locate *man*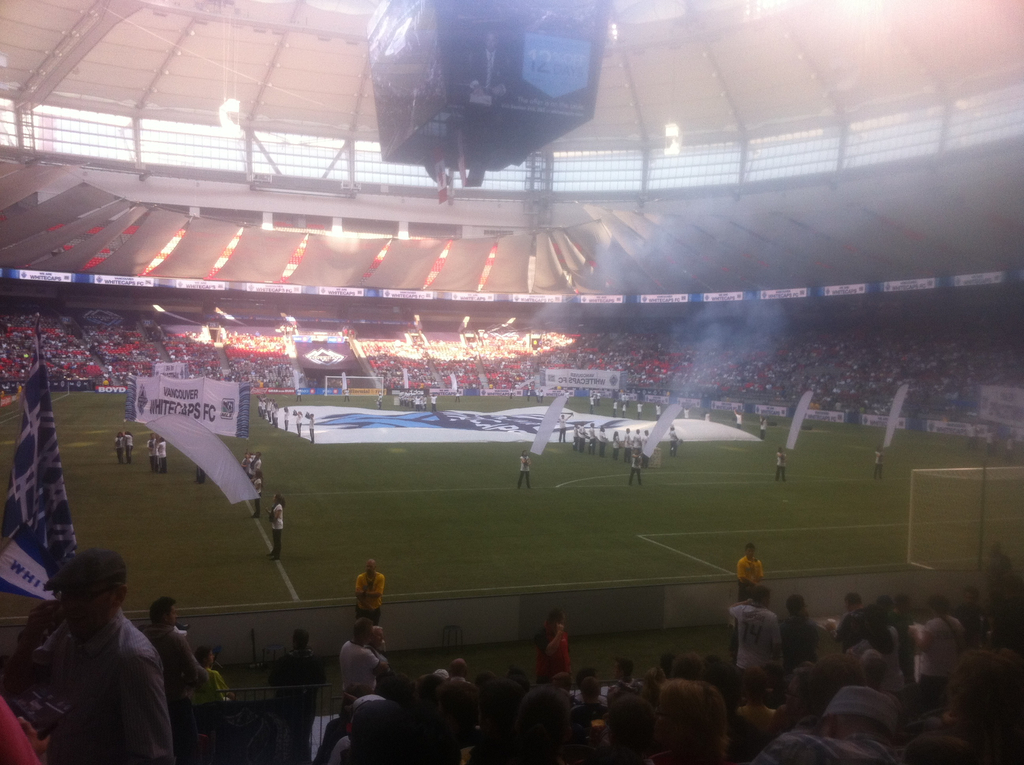
x1=296 y1=371 x2=303 y2=385
